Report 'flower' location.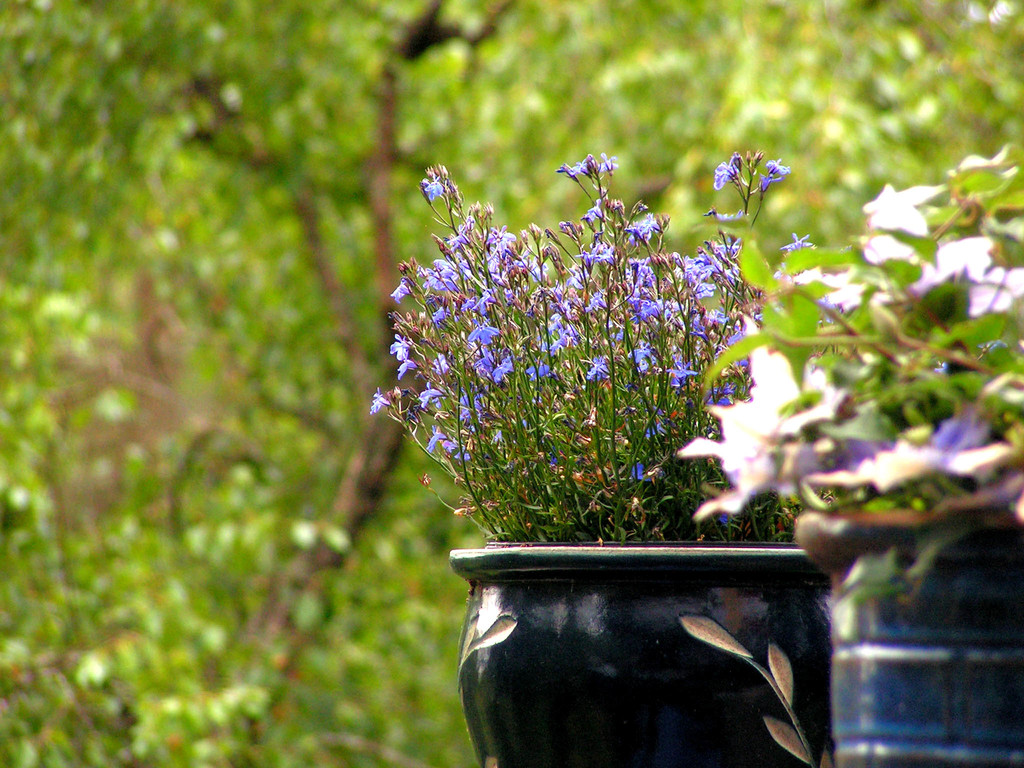
Report: rect(730, 149, 746, 175).
